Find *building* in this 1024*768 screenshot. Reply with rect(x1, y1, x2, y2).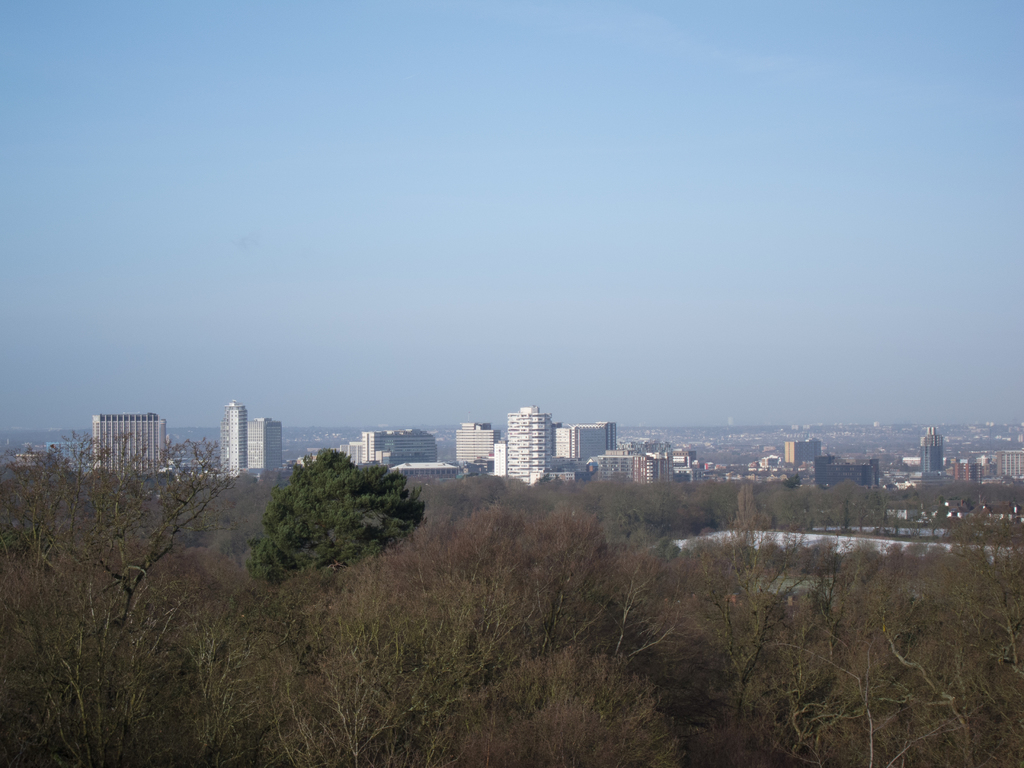
rect(813, 460, 882, 488).
